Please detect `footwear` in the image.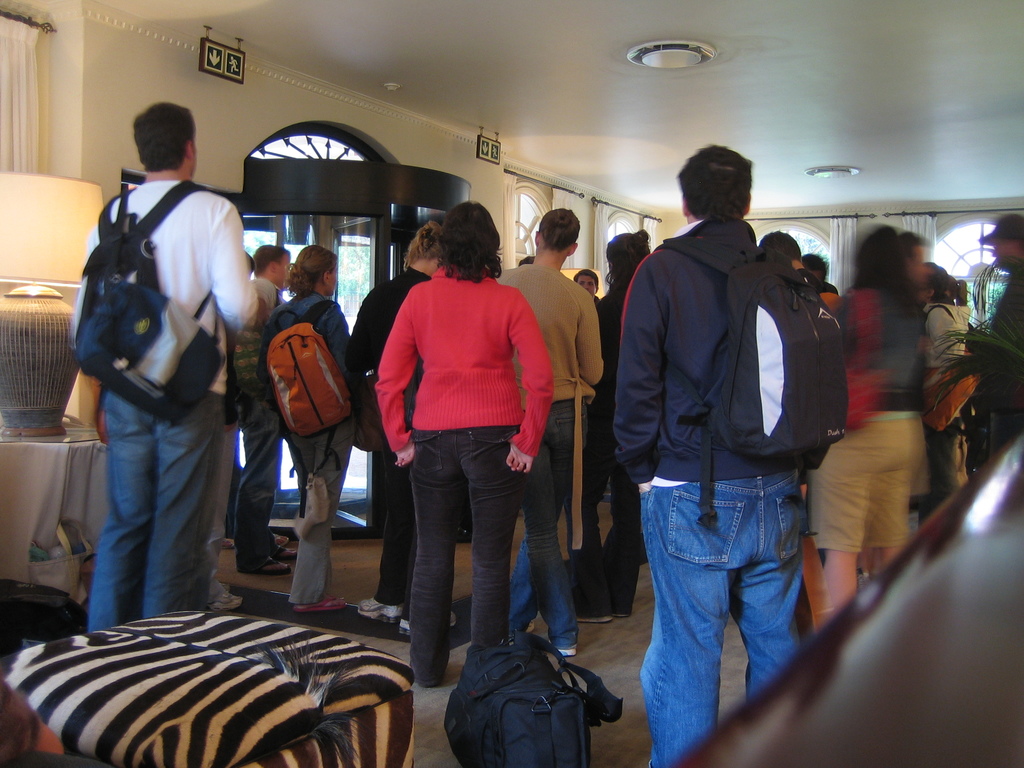
bbox=[252, 559, 287, 576].
